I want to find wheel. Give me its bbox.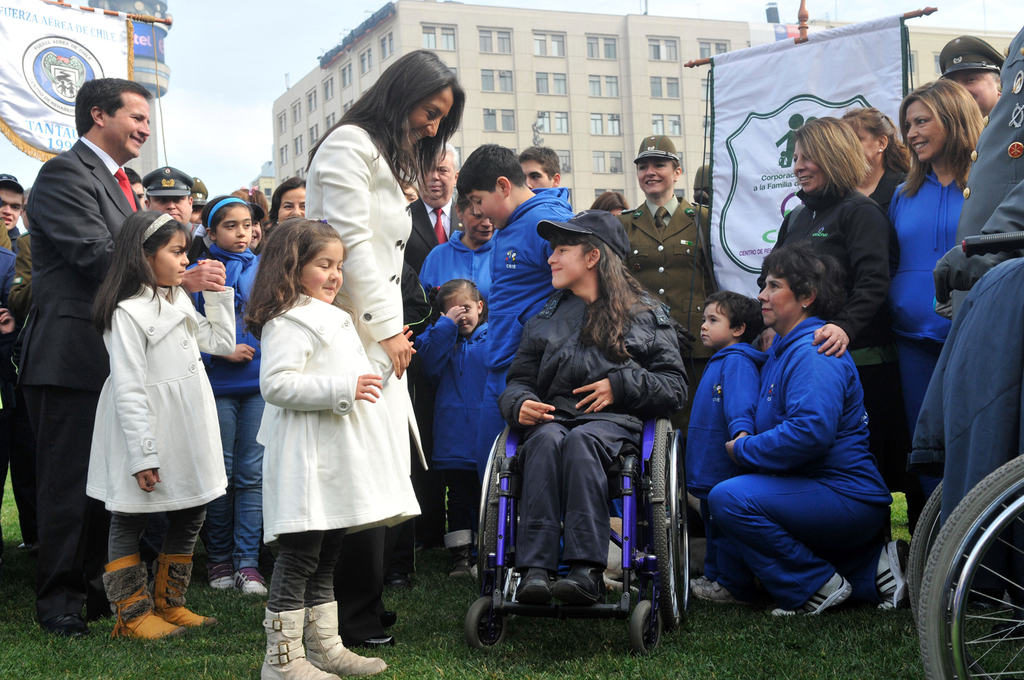
bbox(650, 419, 689, 630).
